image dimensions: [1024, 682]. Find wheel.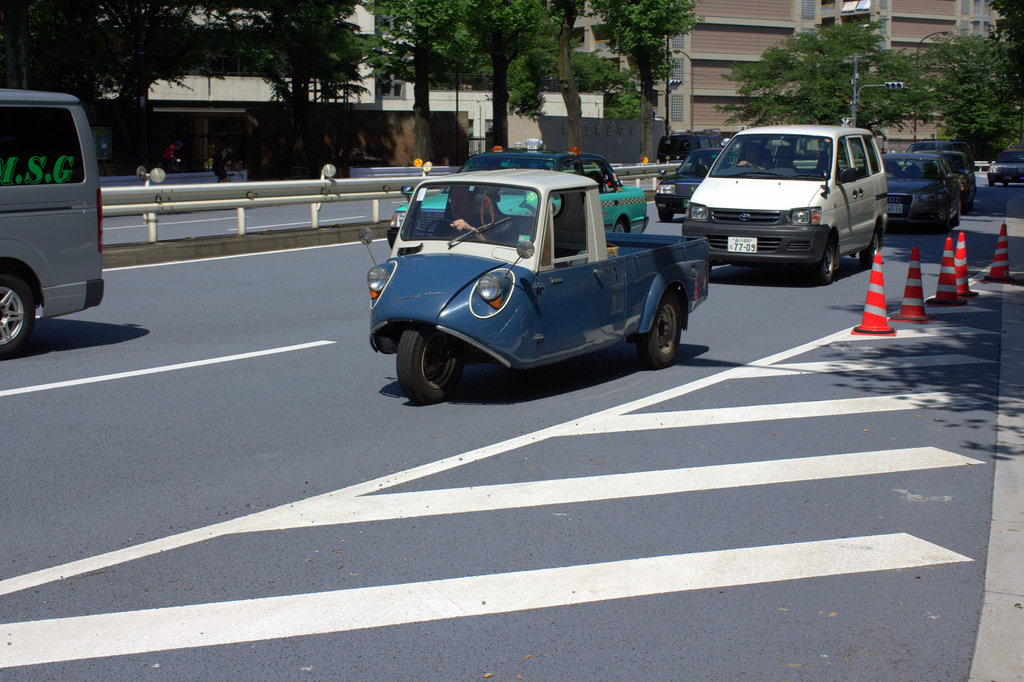
[612, 218, 627, 233].
